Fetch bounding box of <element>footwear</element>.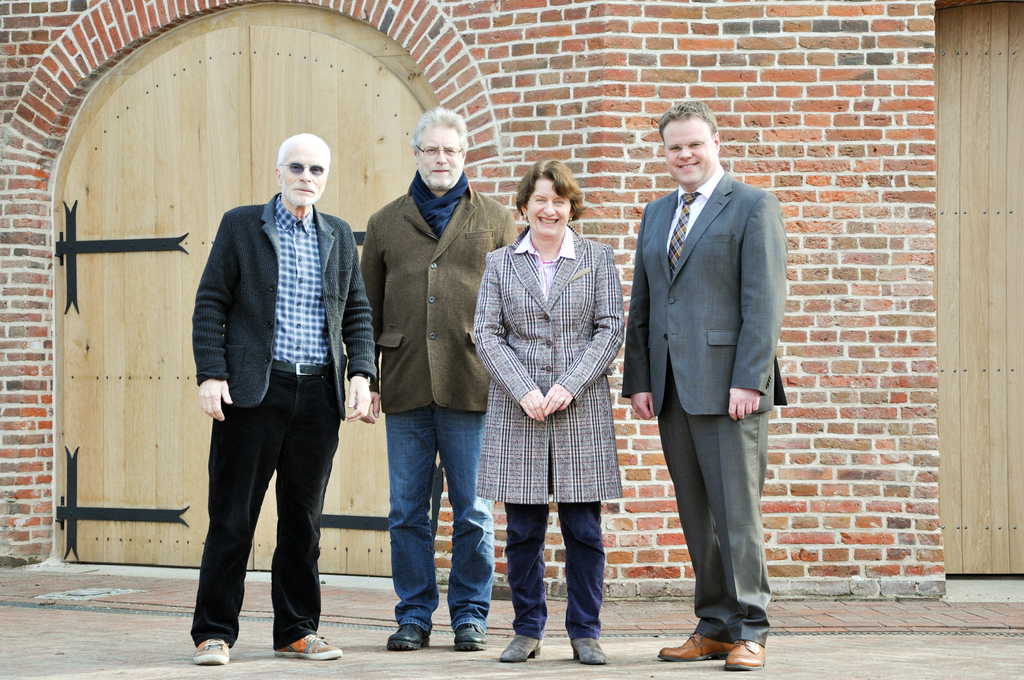
Bbox: BBox(255, 587, 319, 660).
